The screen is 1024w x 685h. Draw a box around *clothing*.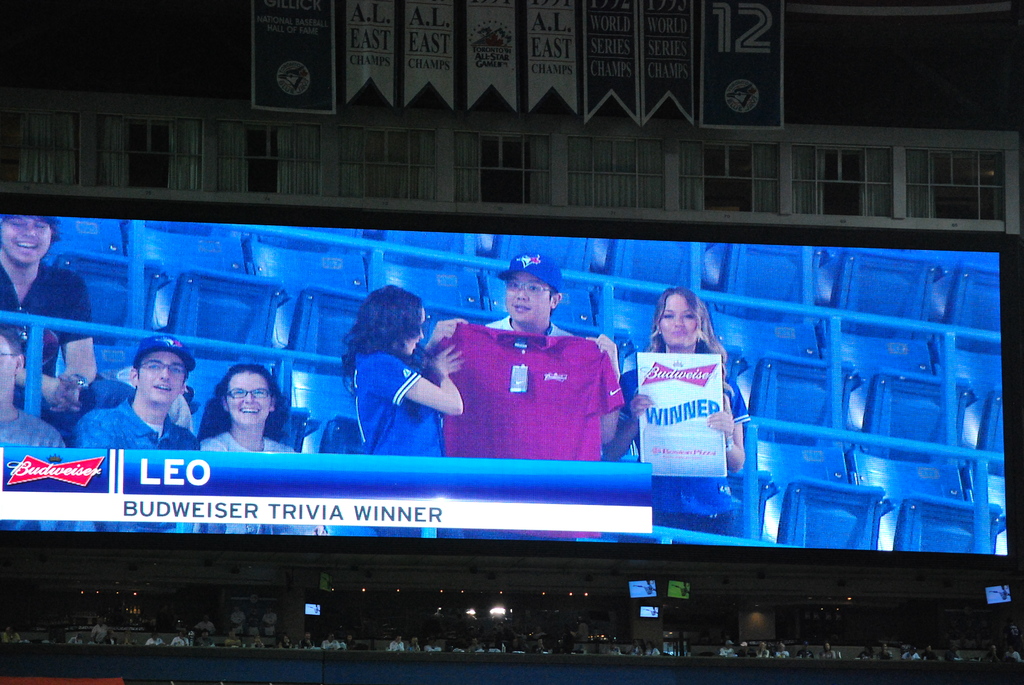
458 324 620 478.
